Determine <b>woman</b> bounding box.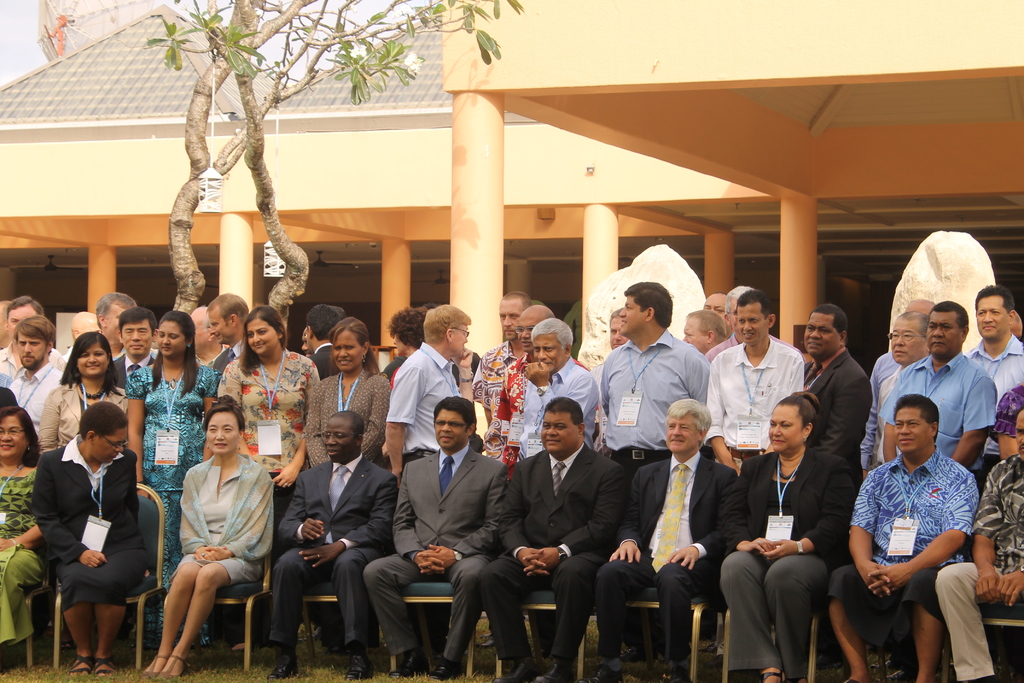
Determined: select_region(127, 307, 227, 642).
